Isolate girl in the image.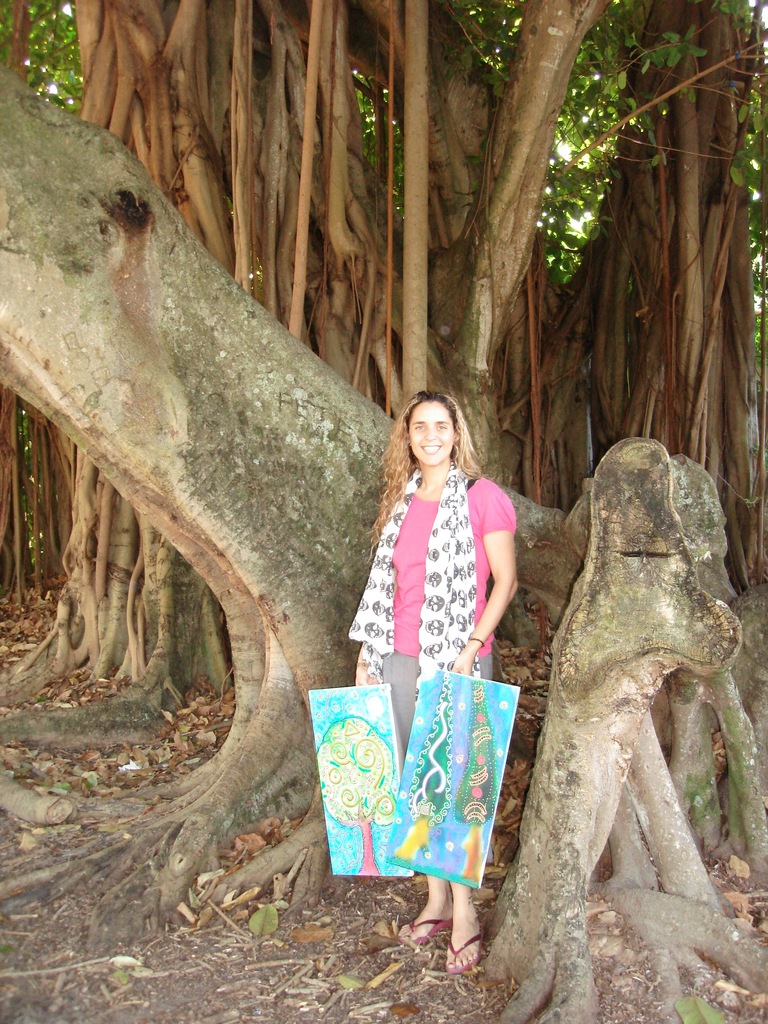
Isolated region: x1=346, y1=391, x2=517, y2=975.
